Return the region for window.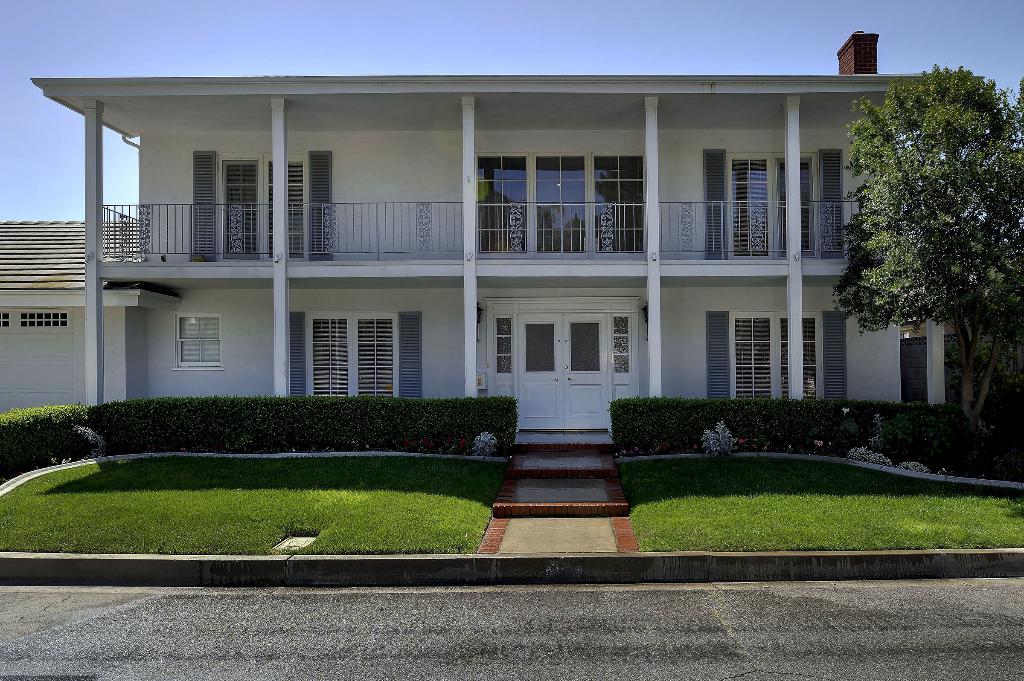
select_region(174, 314, 224, 370).
